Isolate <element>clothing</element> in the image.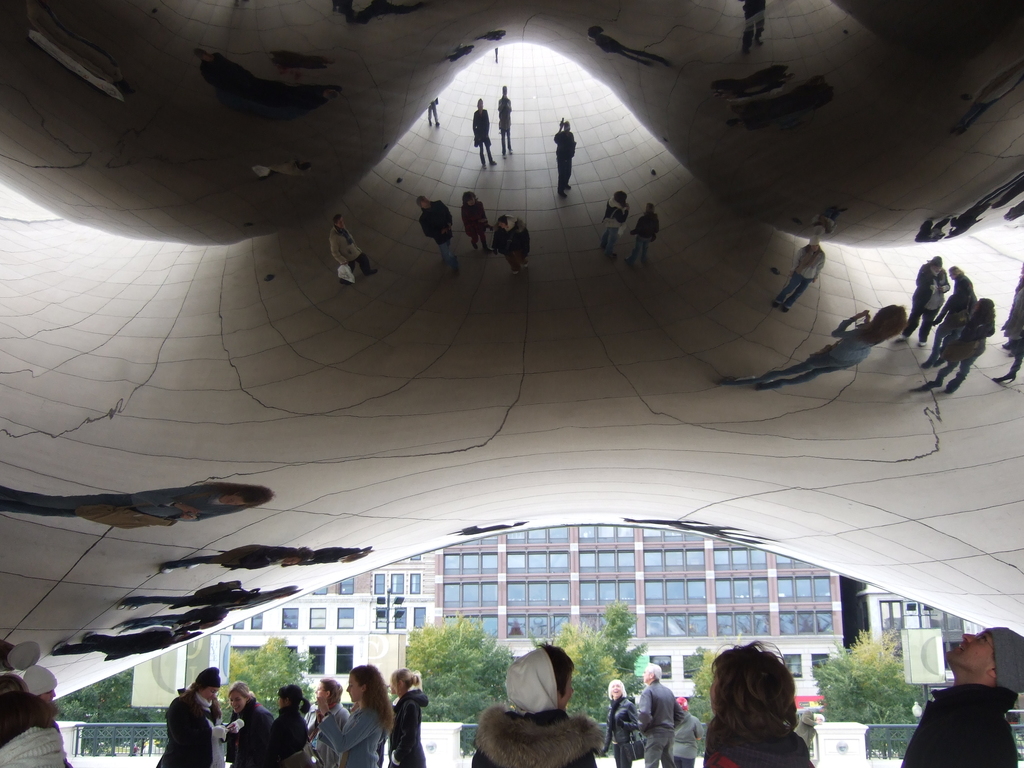
Isolated region: box(774, 236, 819, 306).
